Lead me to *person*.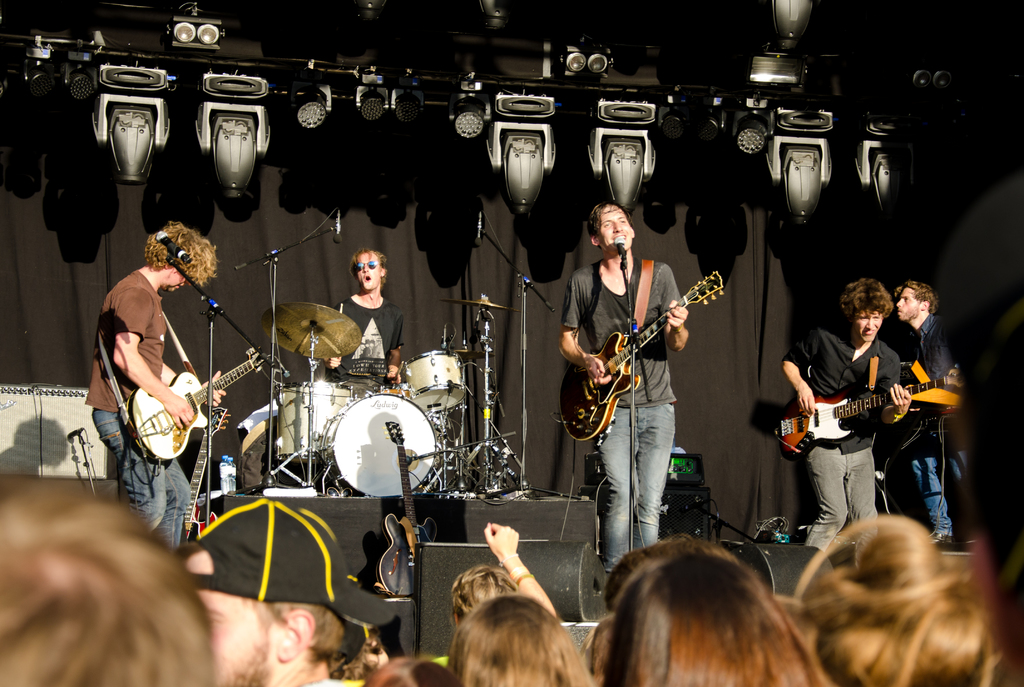
Lead to [x1=550, y1=204, x2=685, y2=585].
